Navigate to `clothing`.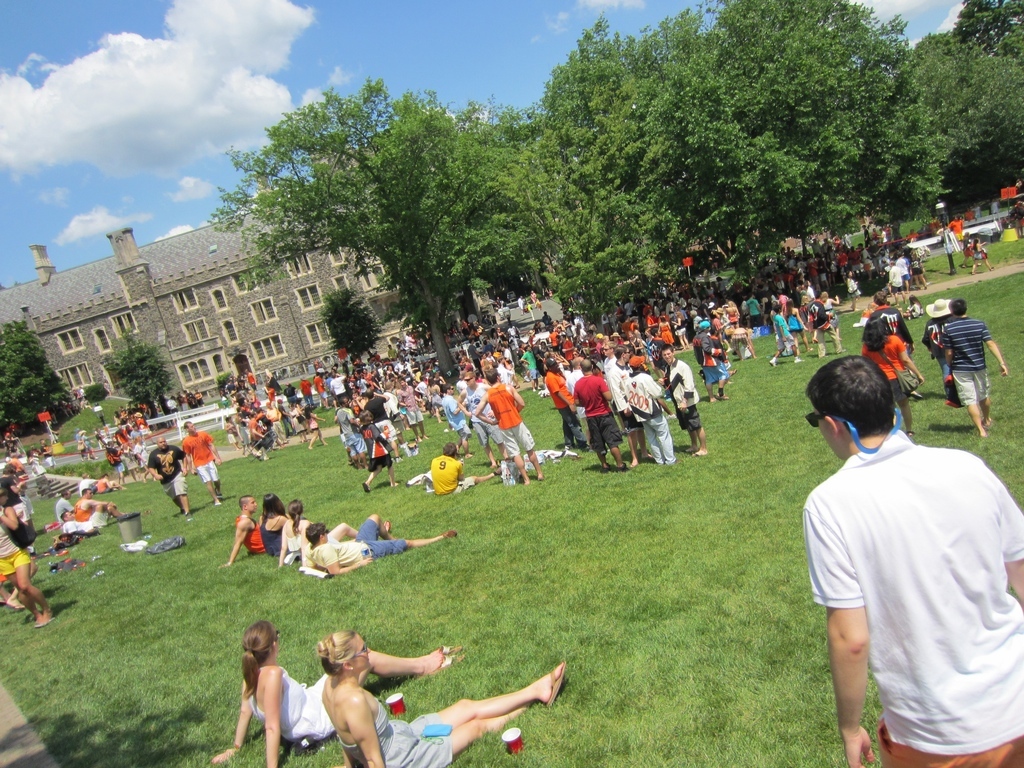
Navigation target: l=305, t=521, r=412, b=570.
